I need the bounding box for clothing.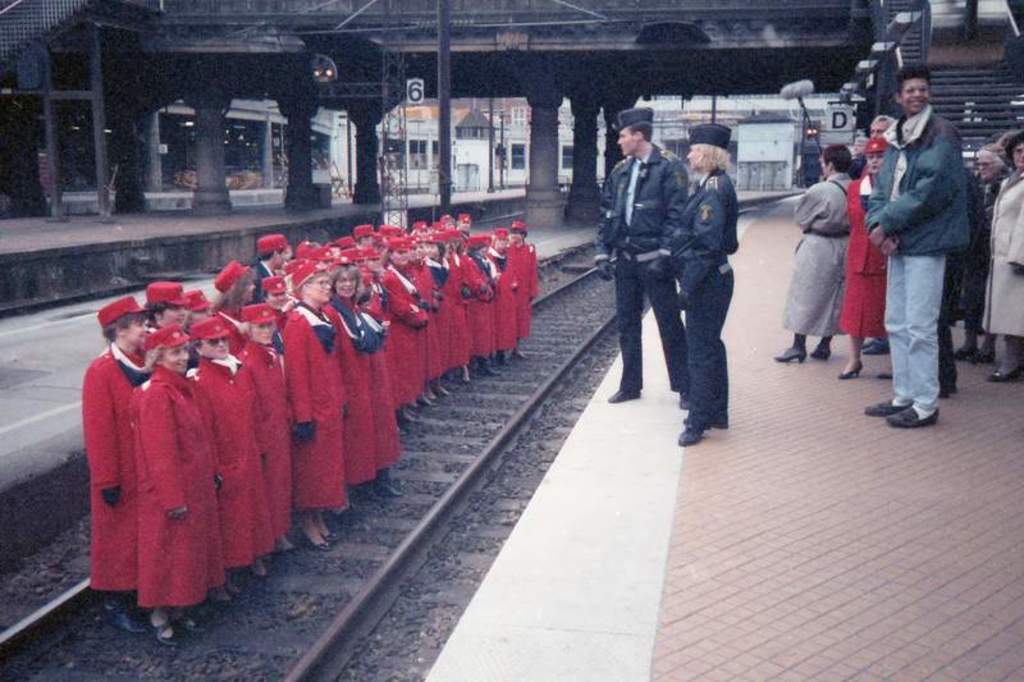
Here it is: (845,173,893,340).
